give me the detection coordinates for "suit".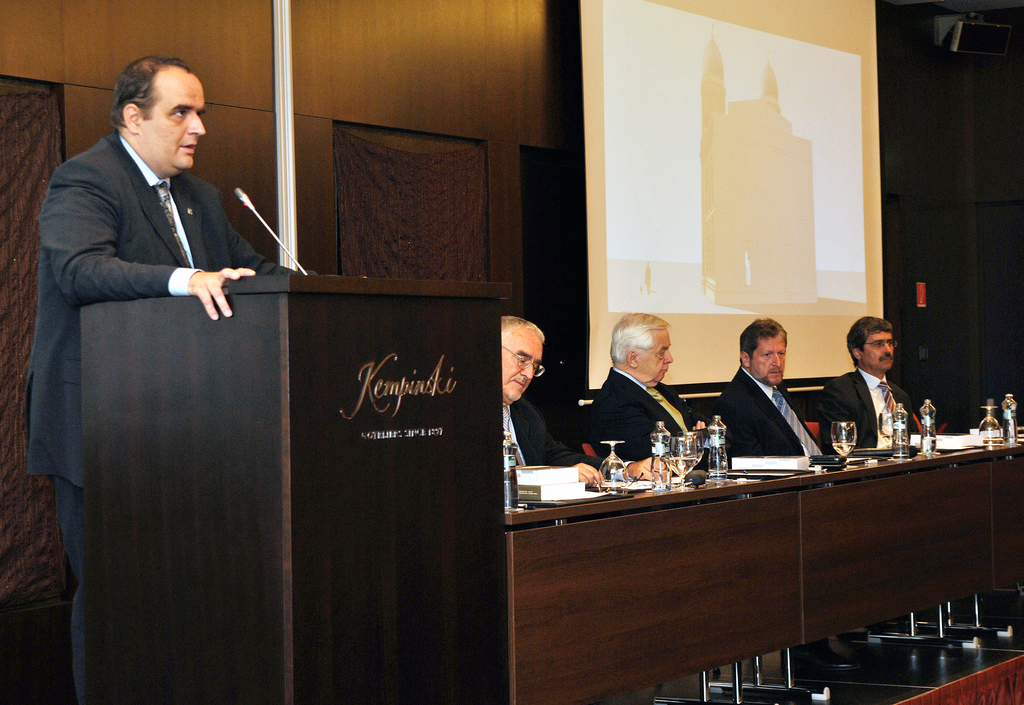
<region>714, 362, 829, 457</region>.
